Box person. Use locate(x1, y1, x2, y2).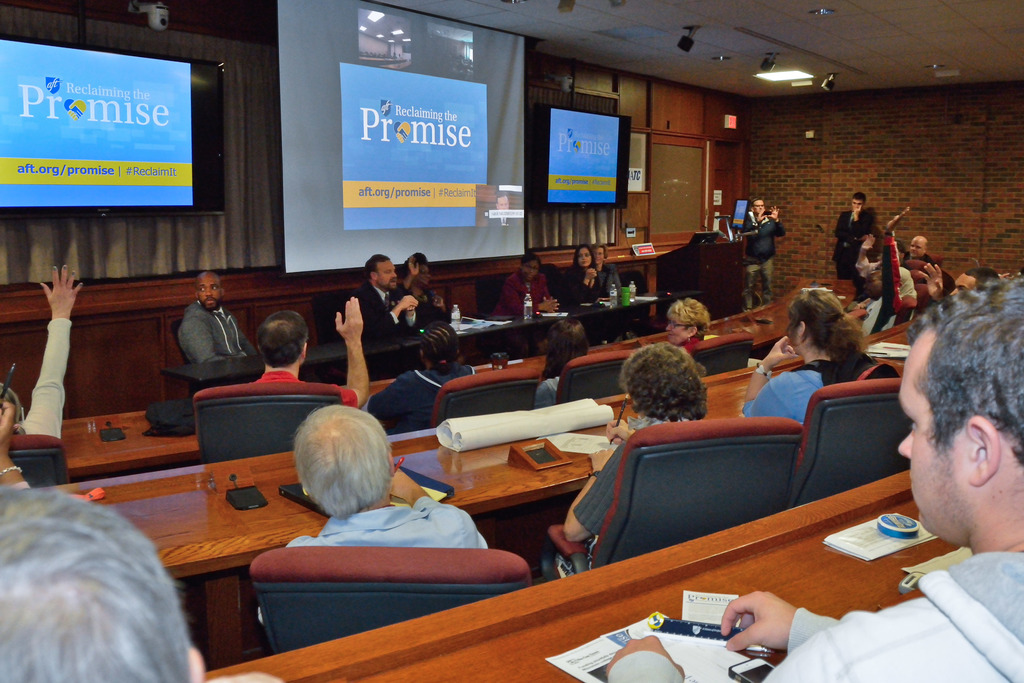
locate(493, 246, 564, 324).
